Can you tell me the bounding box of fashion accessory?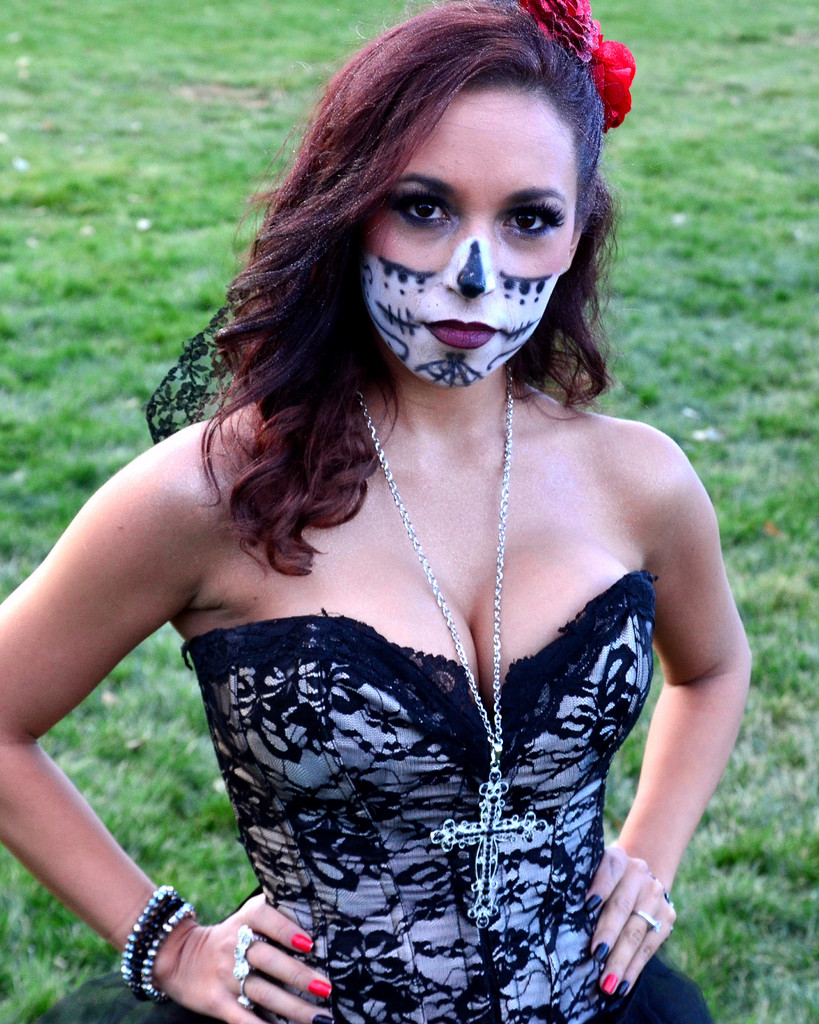
237/930/256/955.
